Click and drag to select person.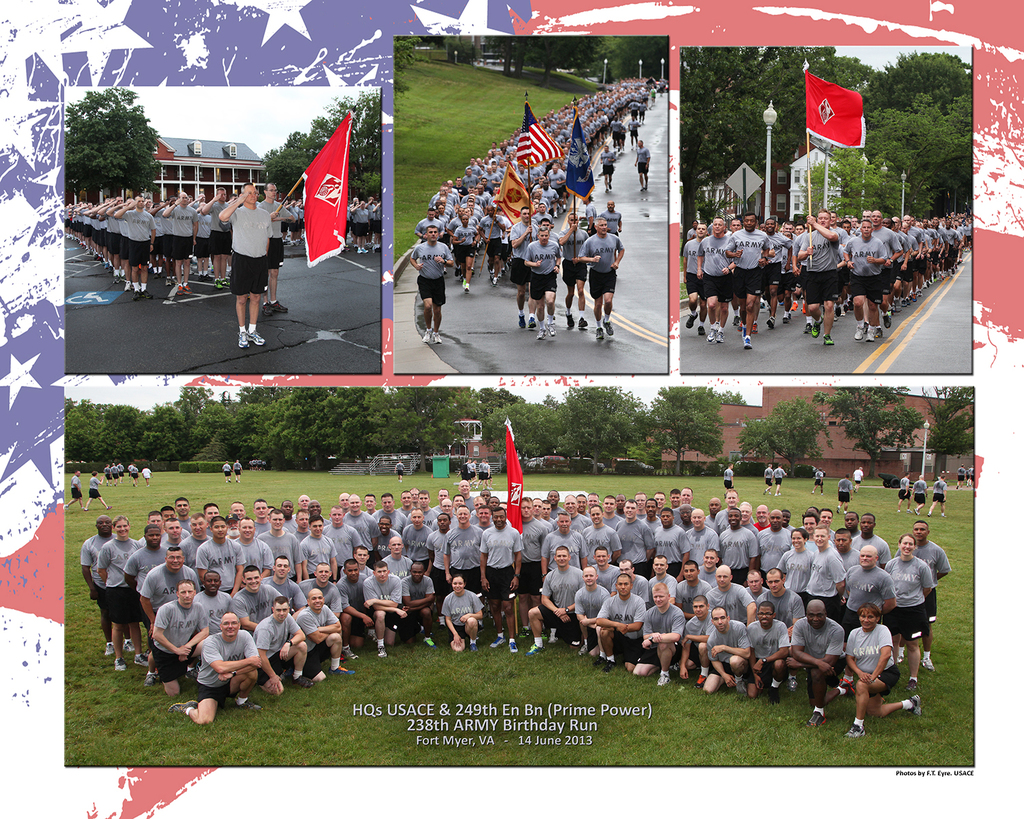
Selection: box(444, 493, 471, 534).
